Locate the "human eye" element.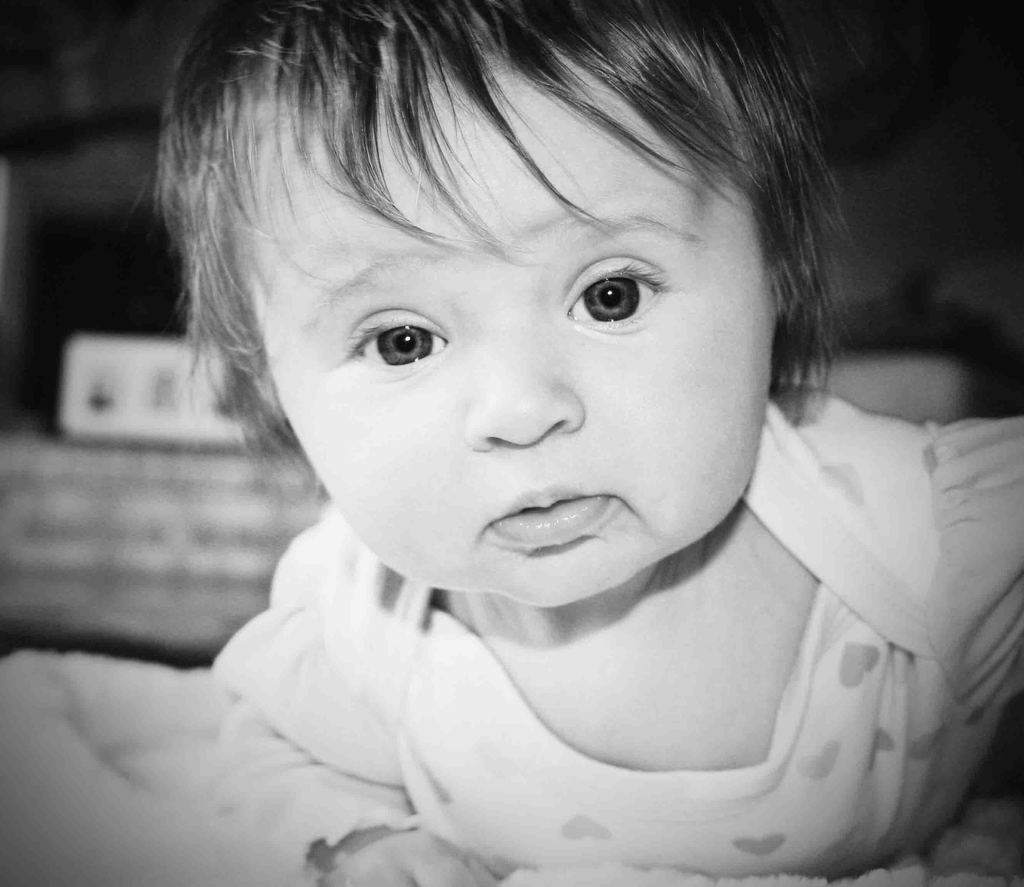
Element bbox: l=560, t=266, r=666, b=329.
